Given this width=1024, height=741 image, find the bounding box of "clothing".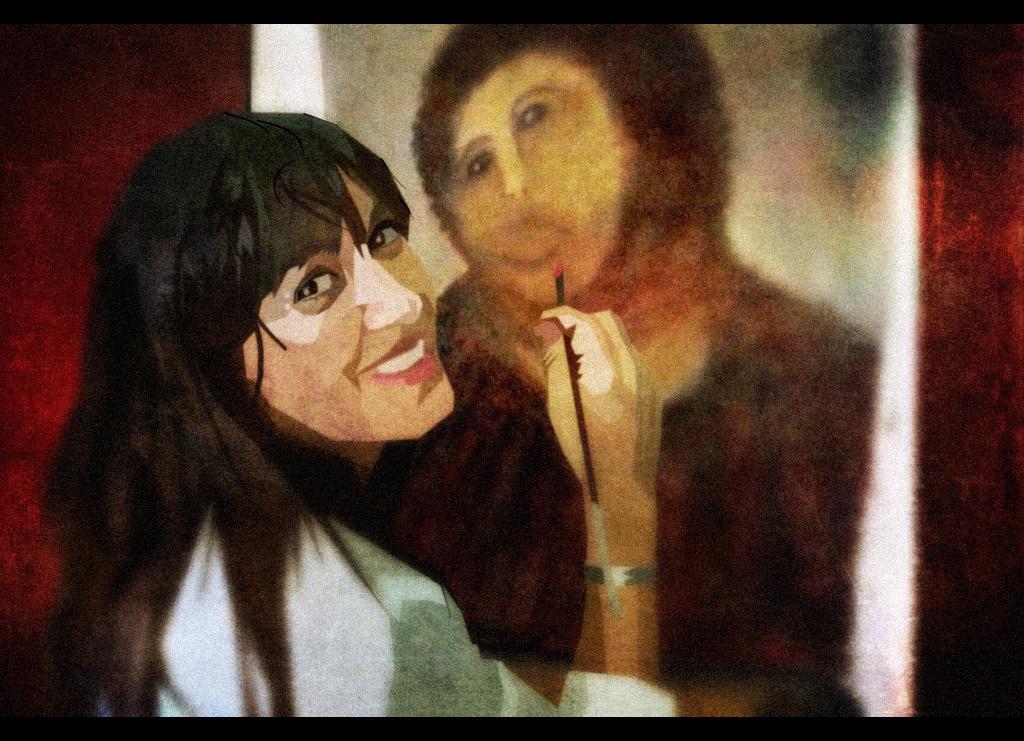
(x1=353, y1=239, x2=879, y2=684).
